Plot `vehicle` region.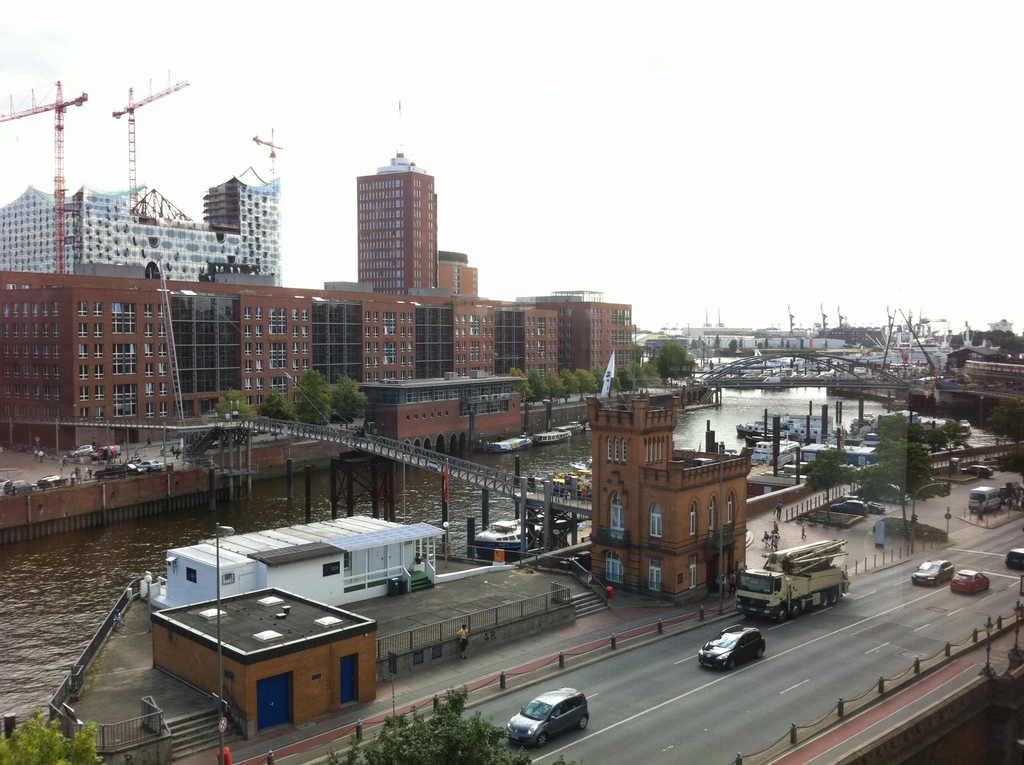
Plotted at <bbox>490, 438, 530, 454</bbox>.
